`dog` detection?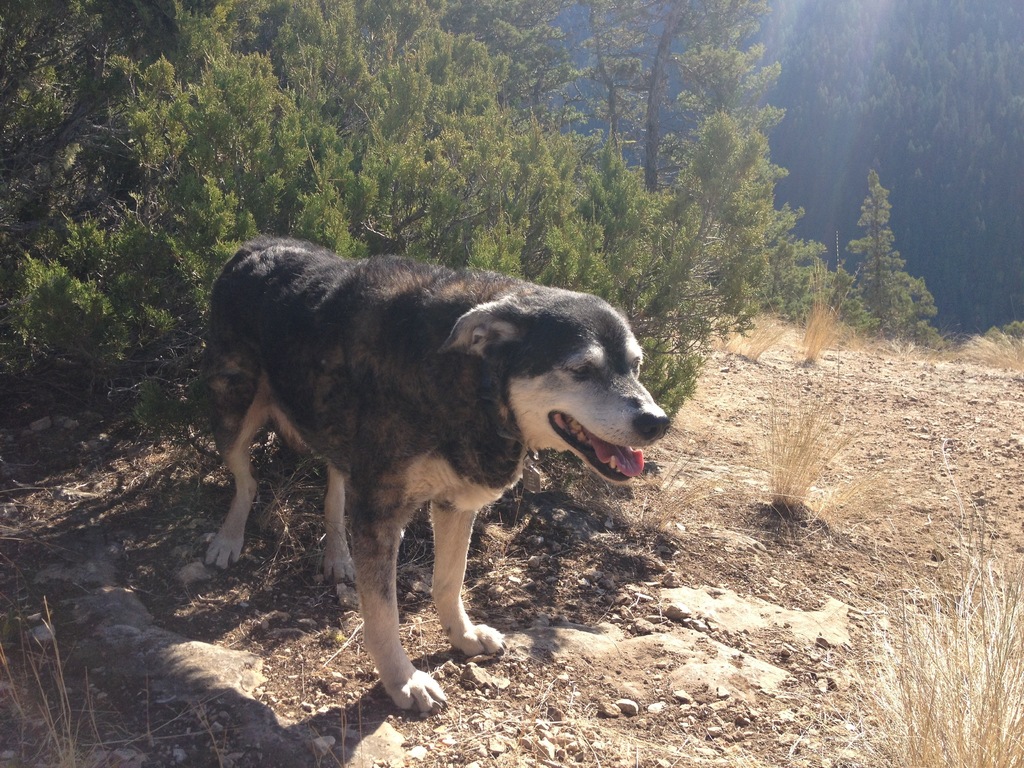
region(200, 233, 668, 715)
